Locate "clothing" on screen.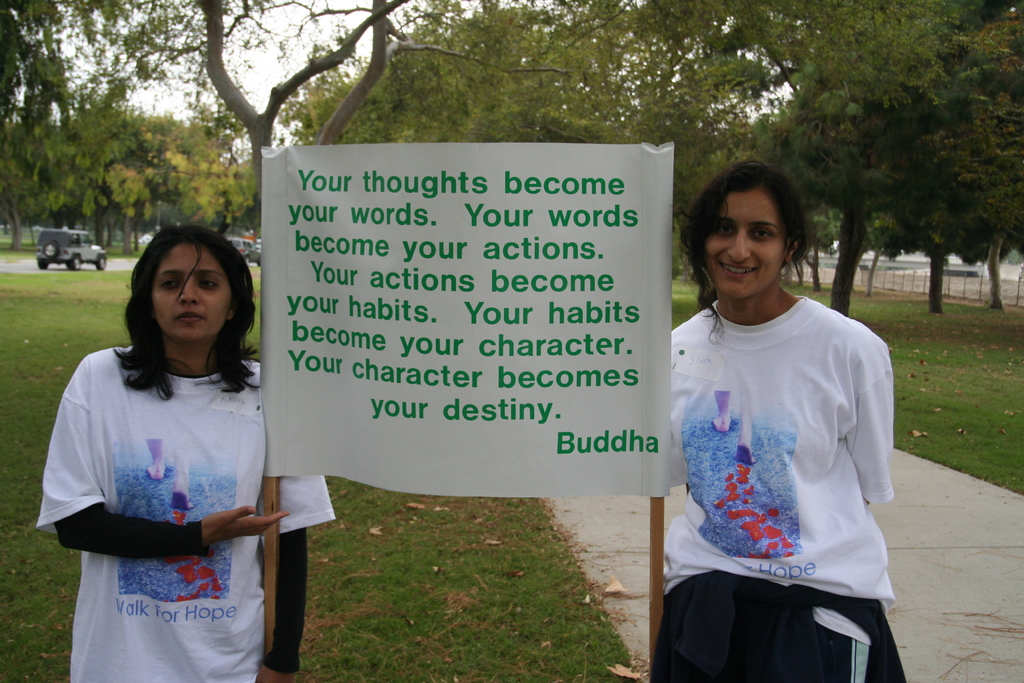
On screen at x1=649, y1=297, x2=896, y2=682.
